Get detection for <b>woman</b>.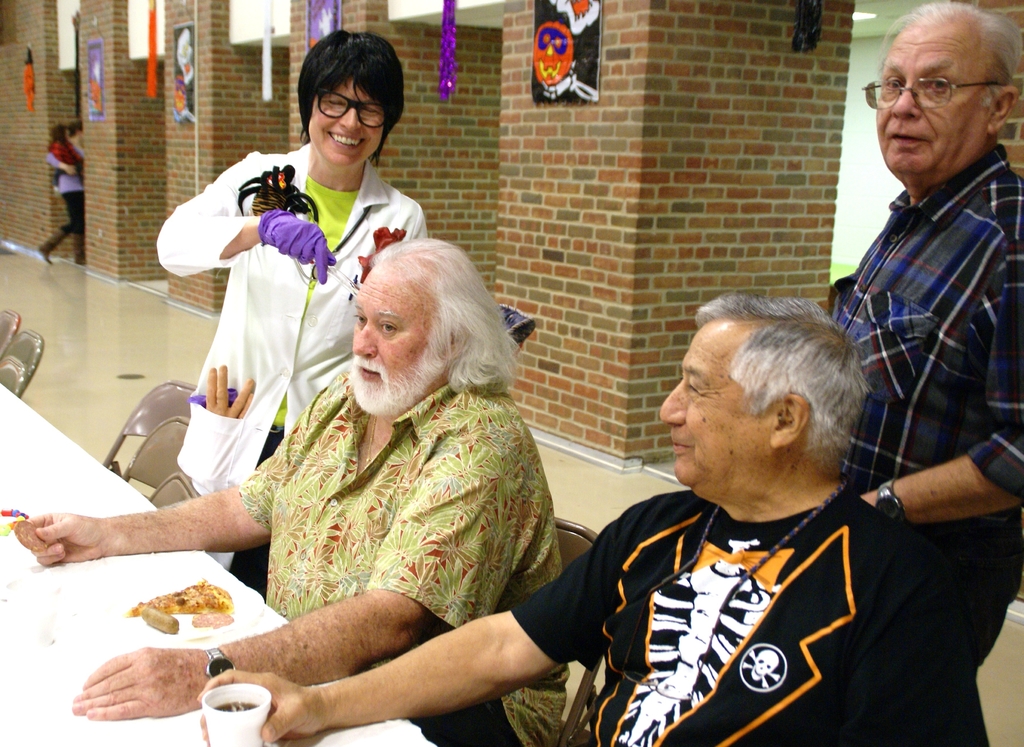
Detection: <region>165, 70, 404, 546</region>.
